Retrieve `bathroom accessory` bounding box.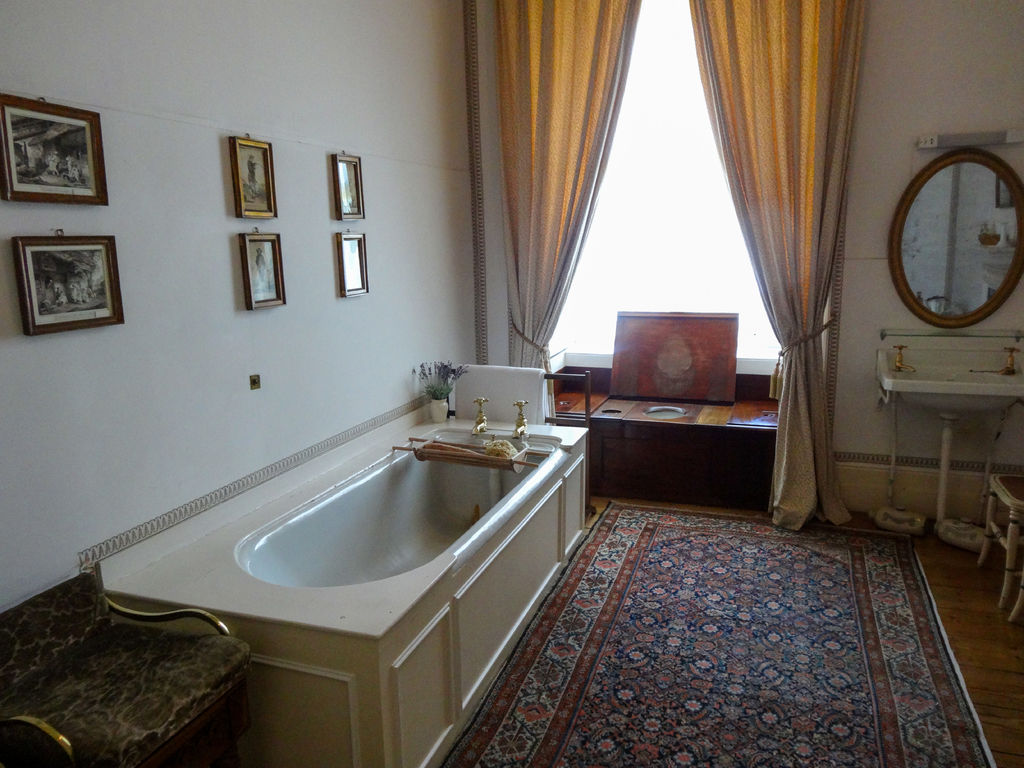
Bounding box: crop(886, 335, 922, 378).
